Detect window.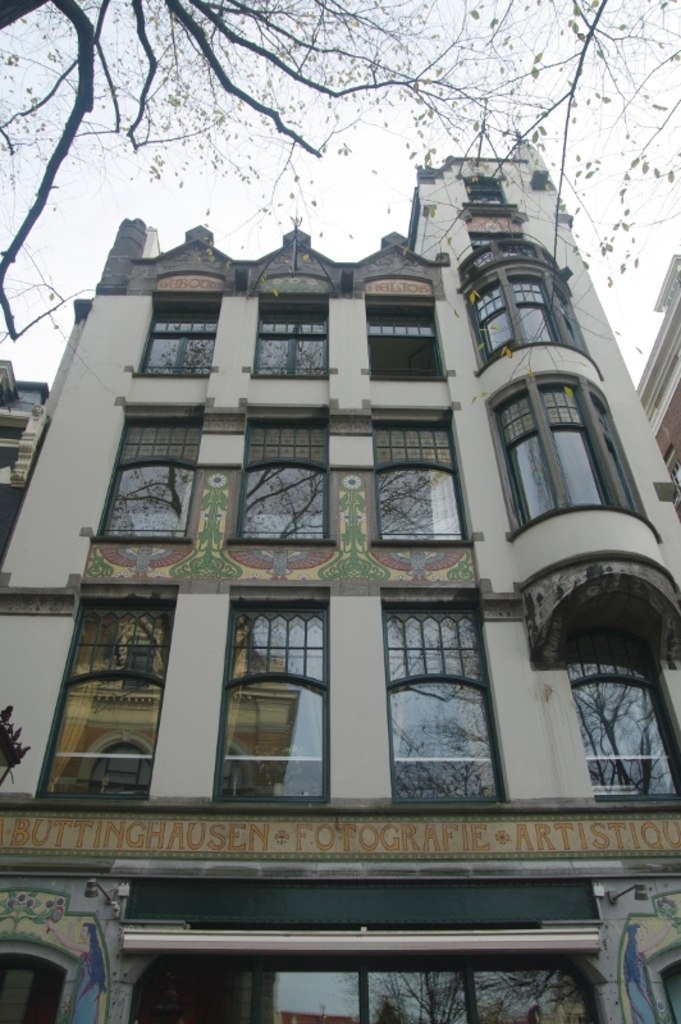
Detected at [458,239,599,376].
